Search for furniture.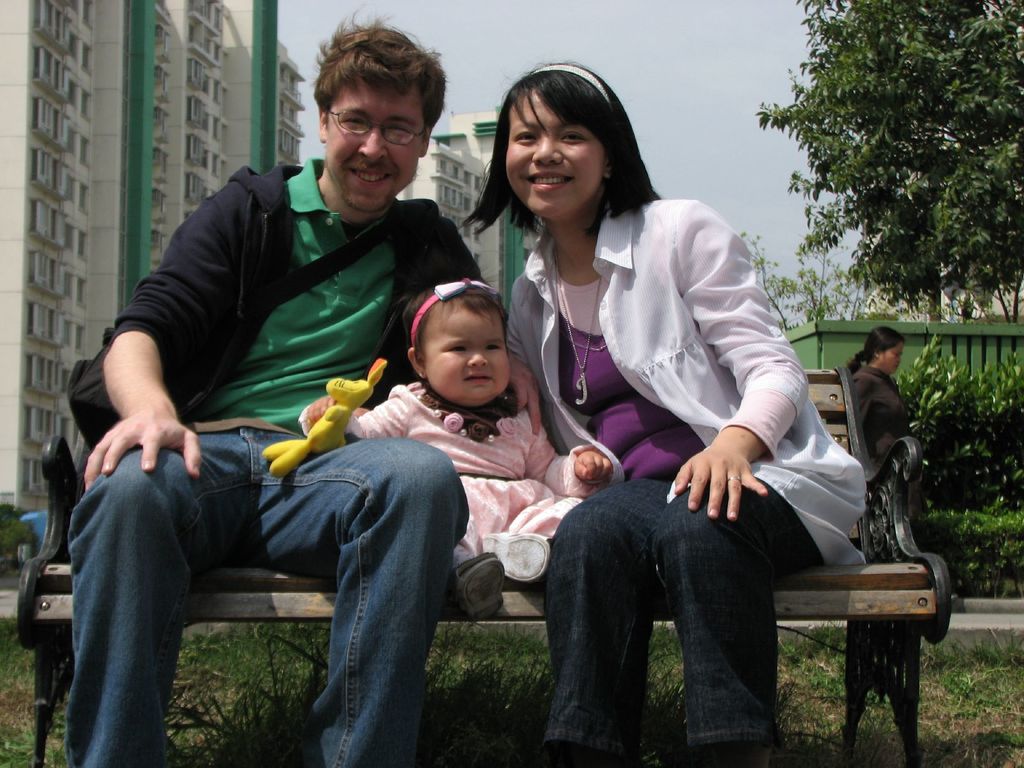
Found at {"left": 14, "top": 363, "right": 954, "bottom": 767}.
